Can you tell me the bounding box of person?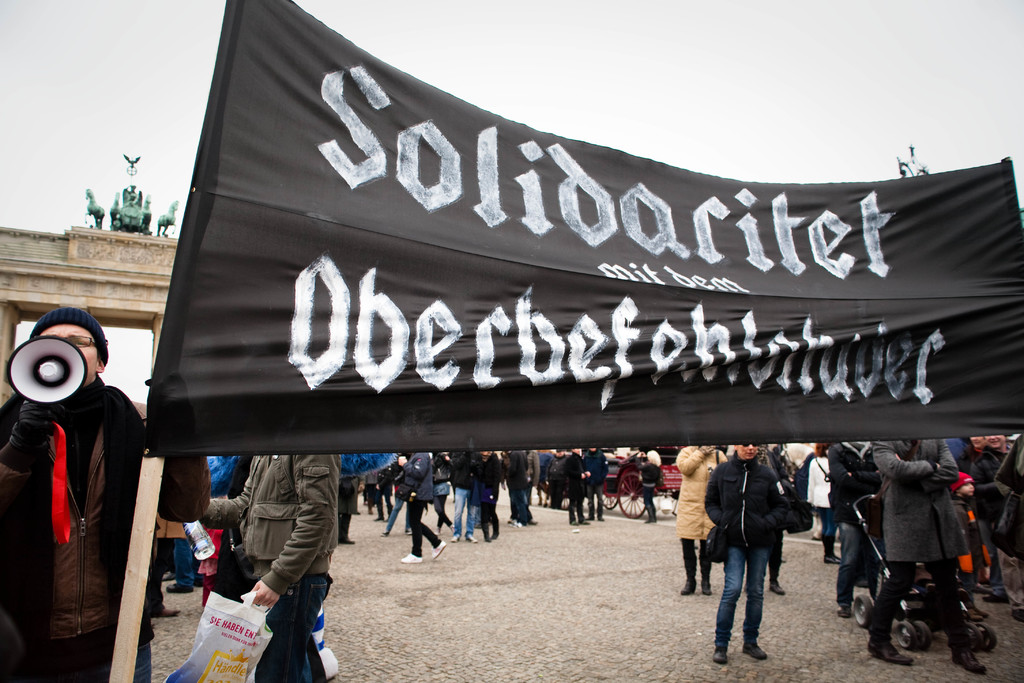
x1=394, y1=451, x2=449, y2=564.
